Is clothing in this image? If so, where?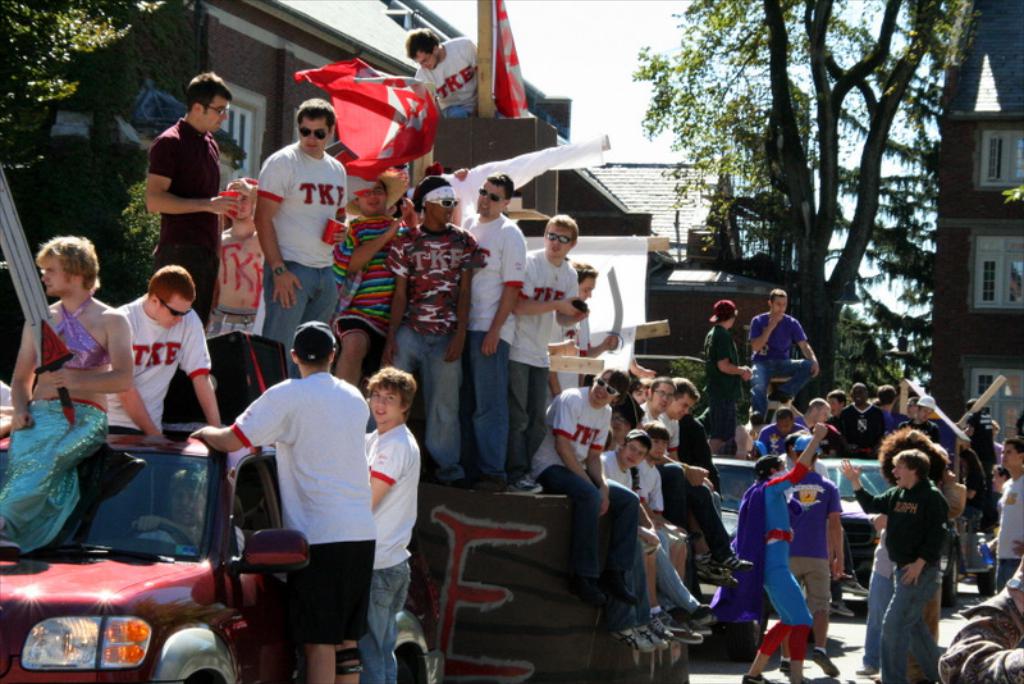
Yes, at (384,329,467,476).
